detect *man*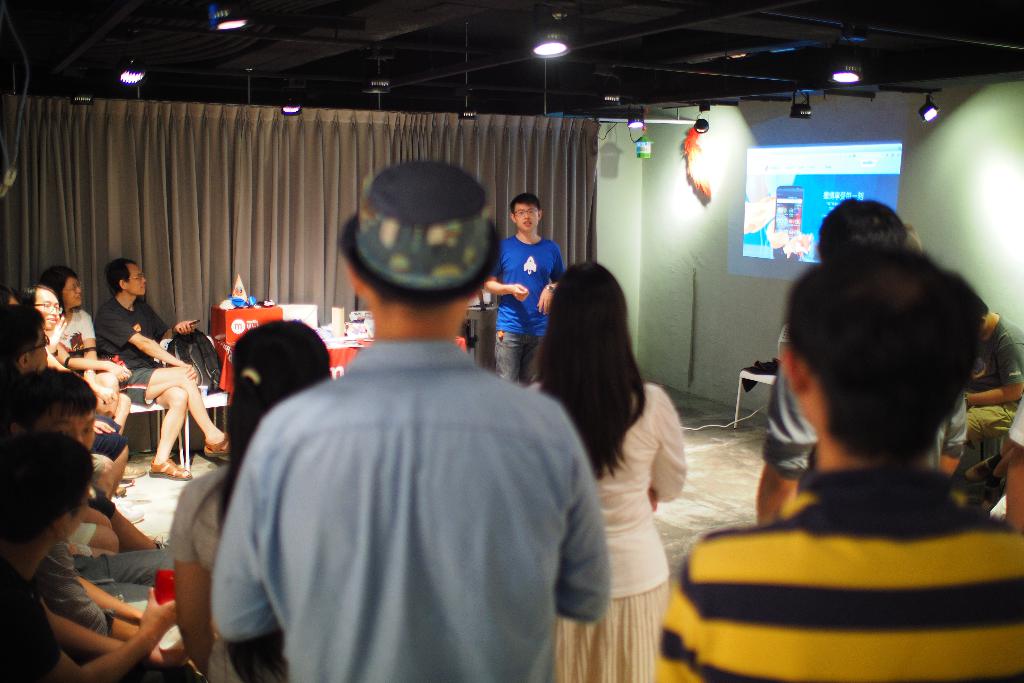
[481, 198, 564, 386]
